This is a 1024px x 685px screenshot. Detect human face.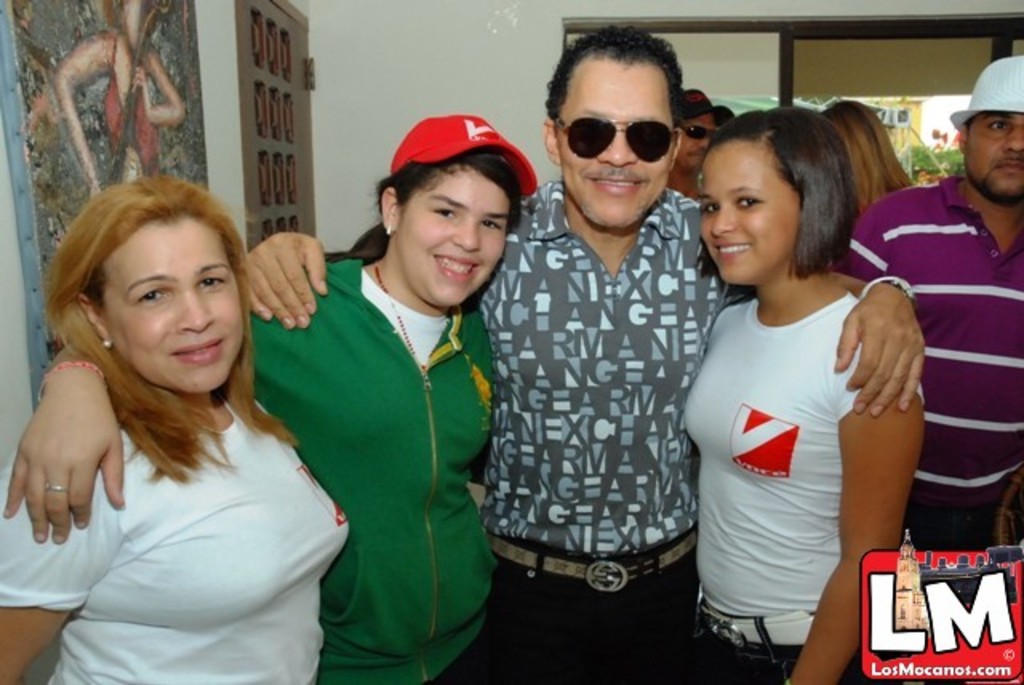
683 118 712 170.
